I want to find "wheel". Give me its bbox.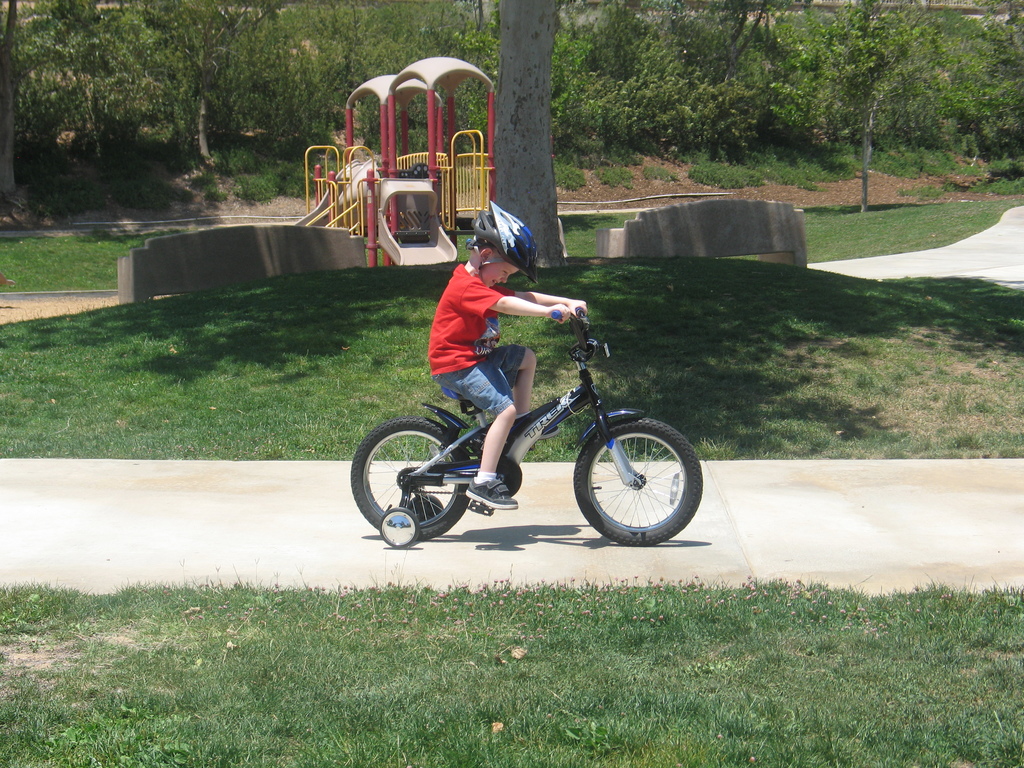
[380,508,417,547].
